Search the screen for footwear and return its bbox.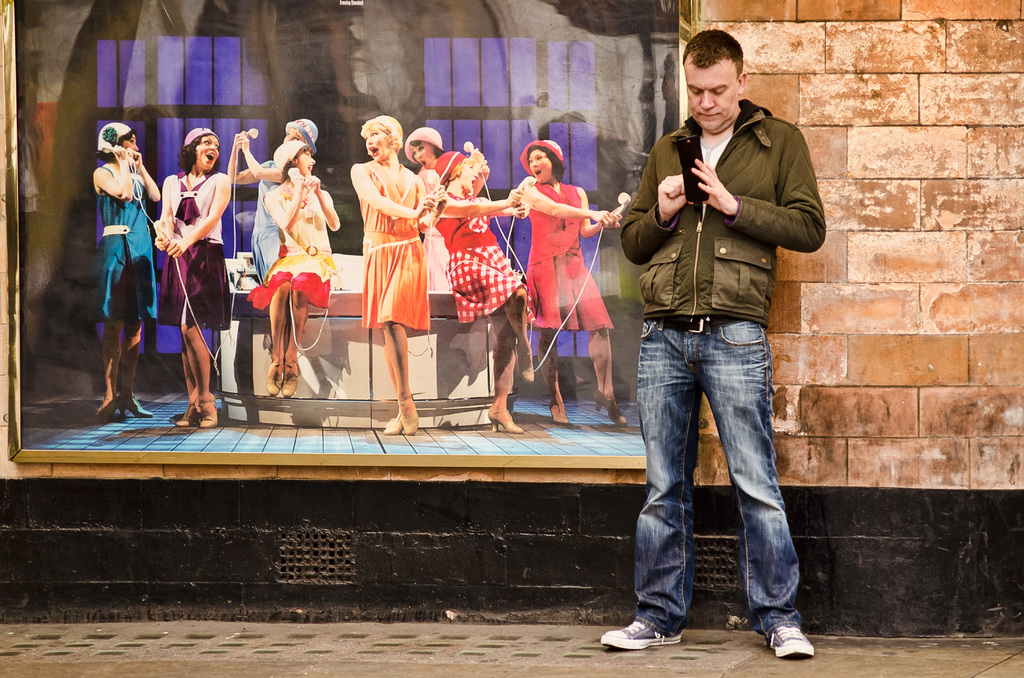
Found: (593,388,628,426).
